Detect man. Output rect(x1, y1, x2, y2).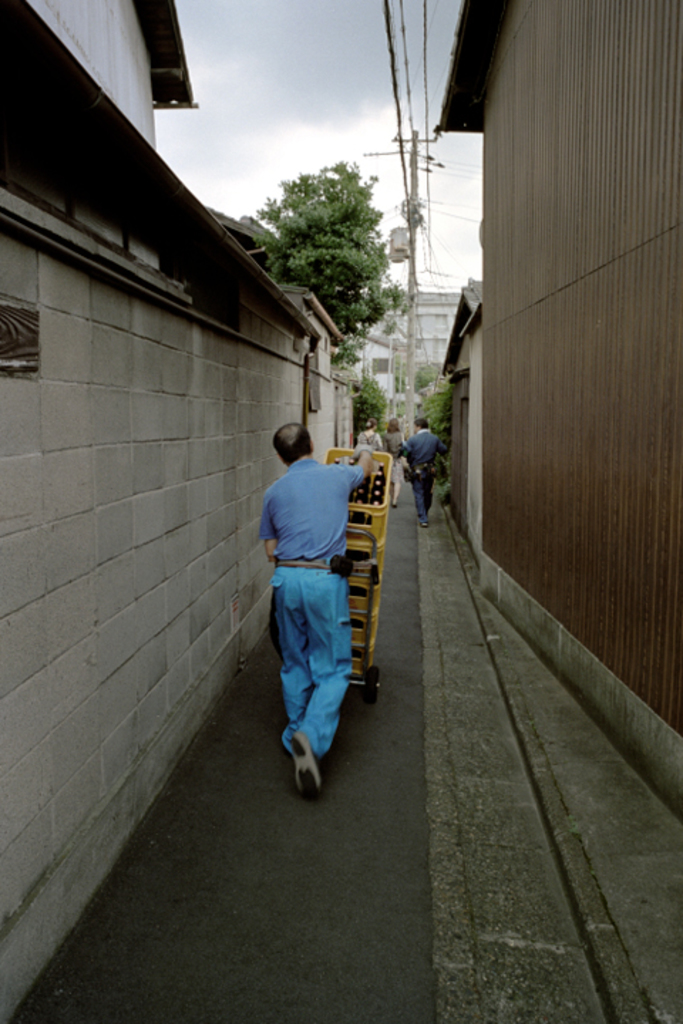
rect(252, 411, 381, 795).
